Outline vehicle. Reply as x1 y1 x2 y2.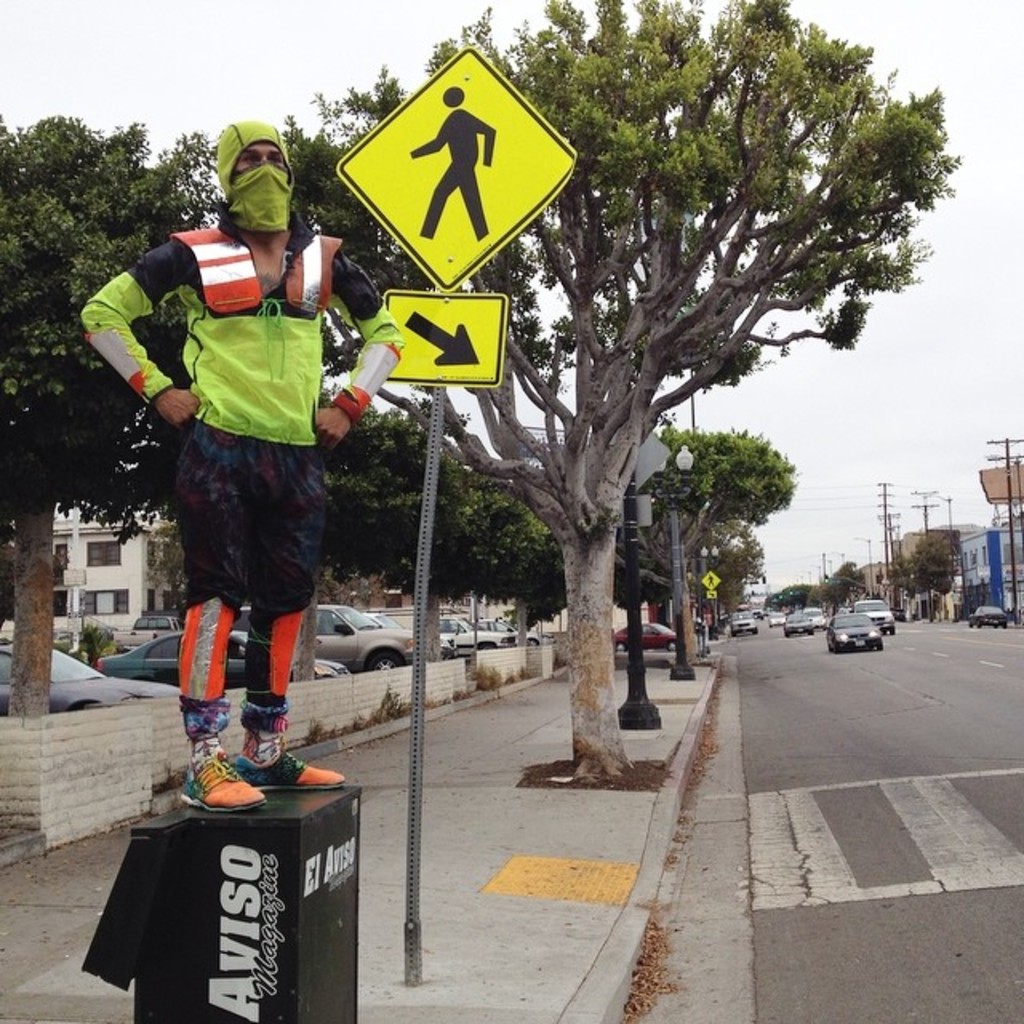
851 597 896 640.
